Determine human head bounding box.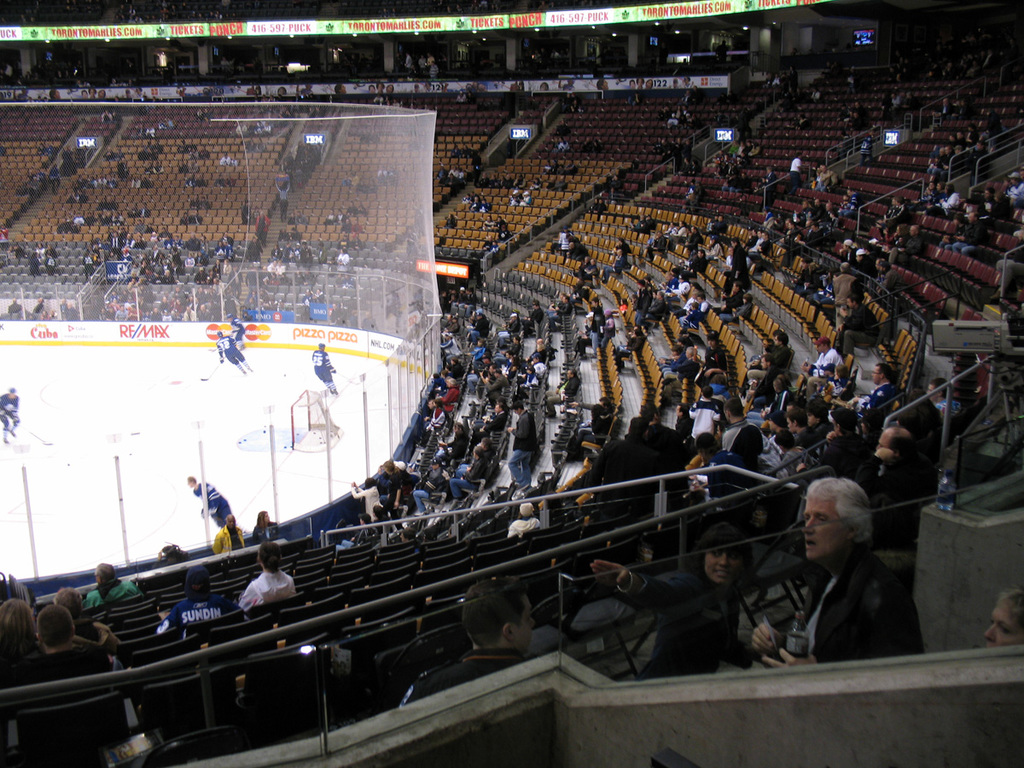
Determined: bbox(220, 512, 233, 533).
